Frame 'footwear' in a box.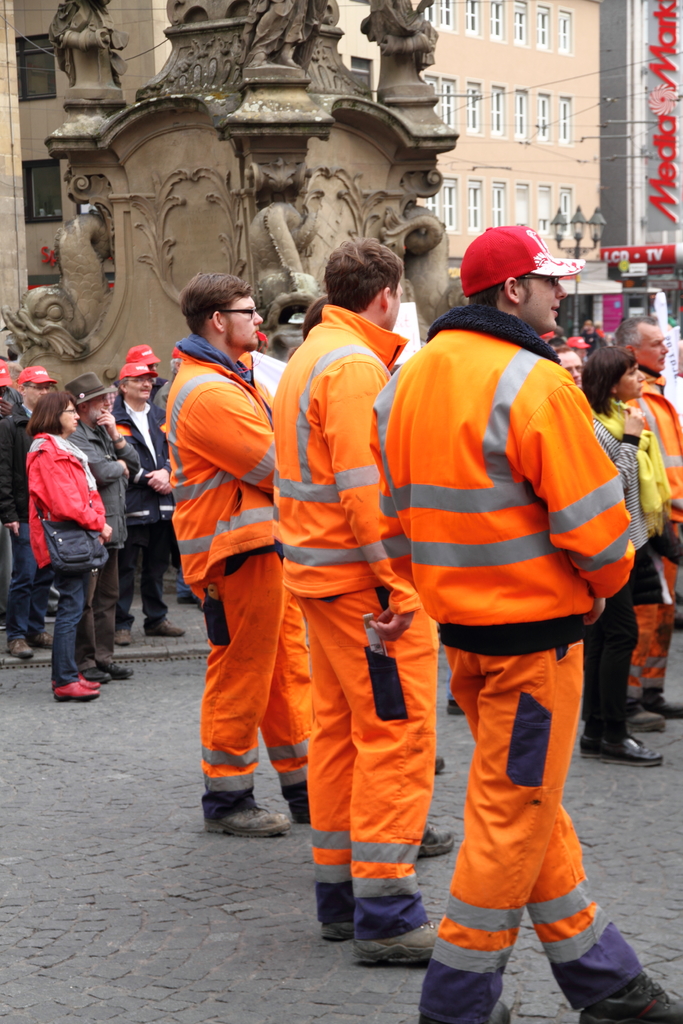
bbox=[420, 817, 455, 857].
